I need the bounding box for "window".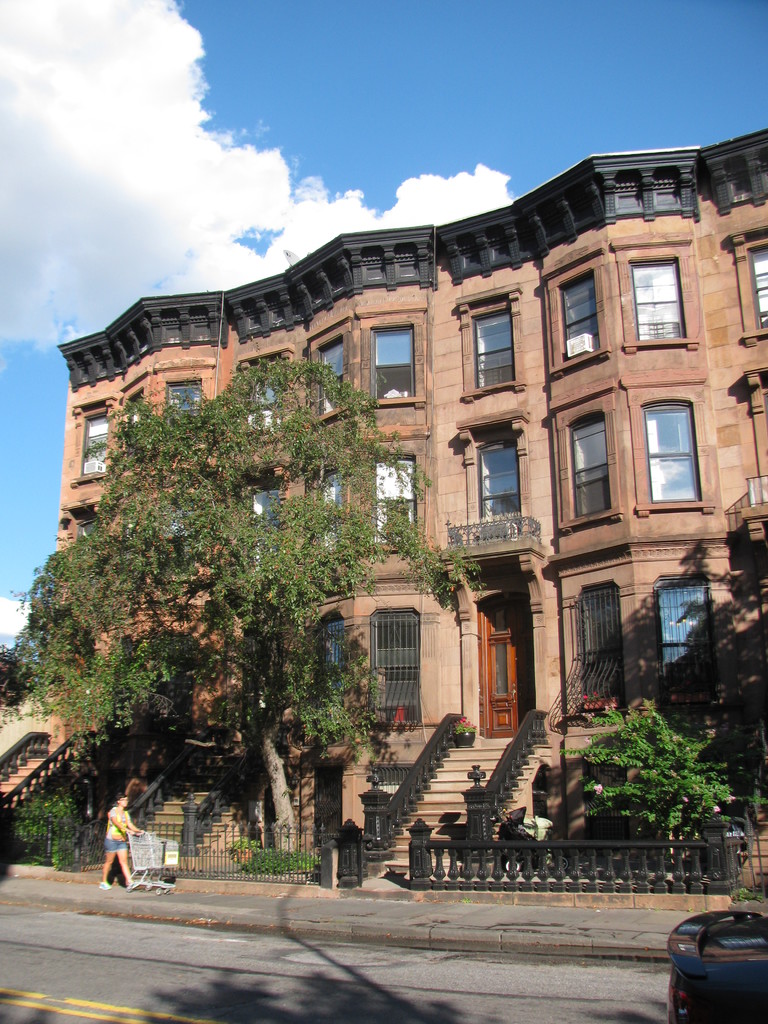
Here it is: x1=531 y1=248 x2=613 y2=381.
